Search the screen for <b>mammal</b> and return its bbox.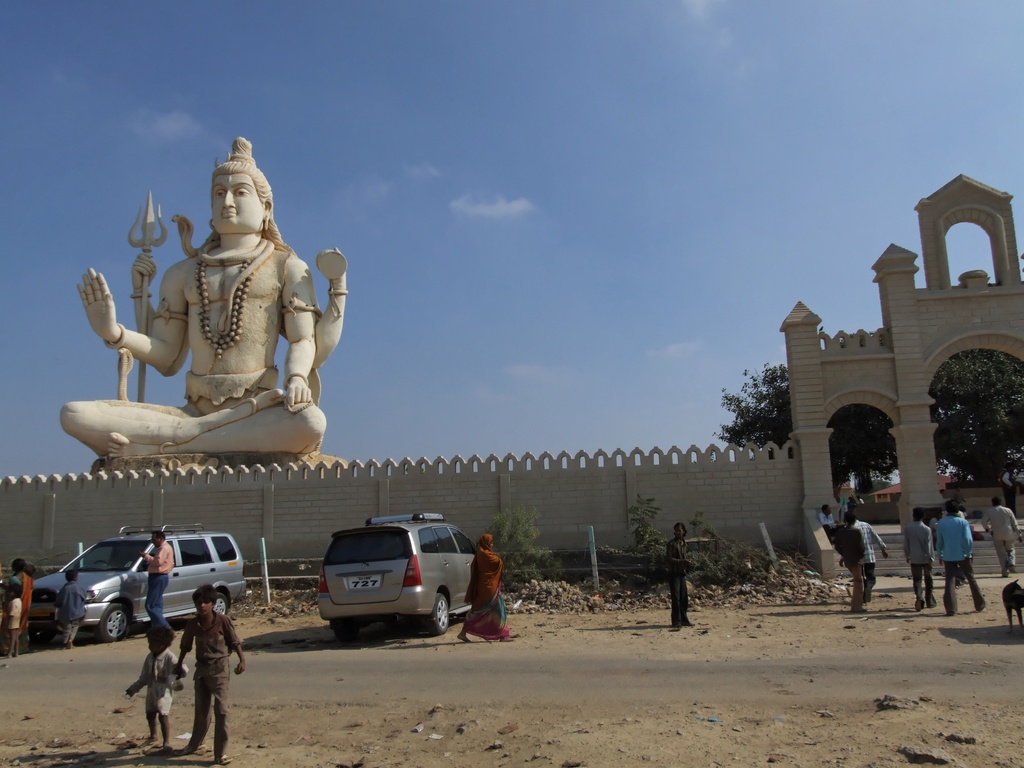
Found: select_region(131, 630, 186, 754).
